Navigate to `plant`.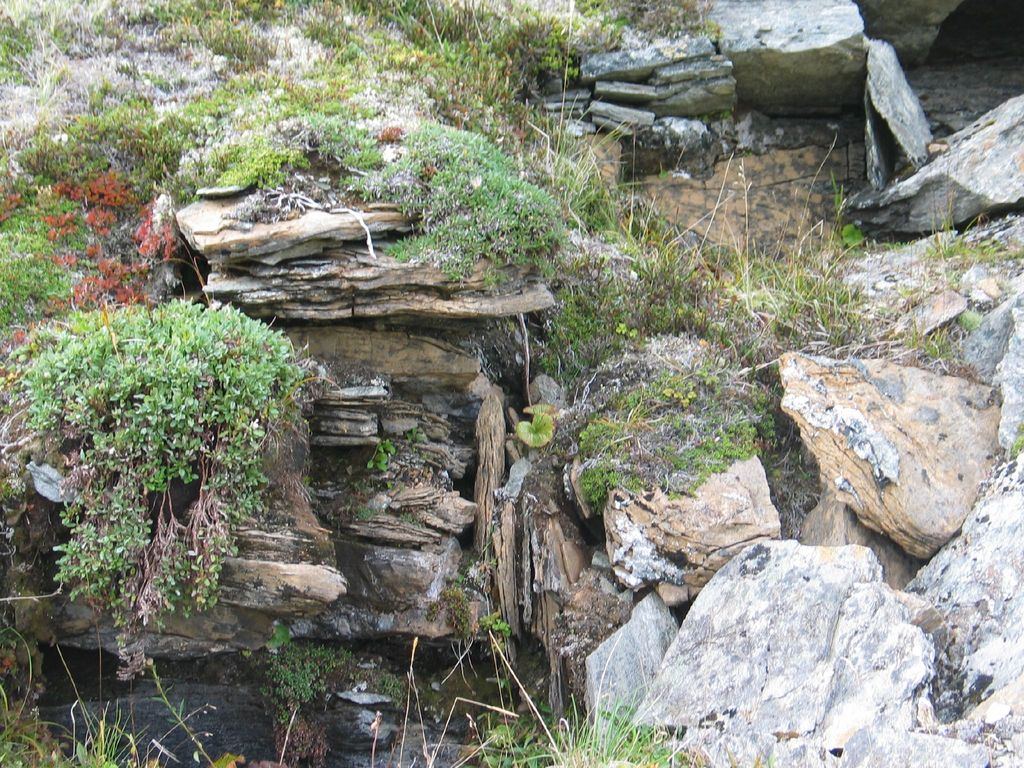
Navigation target: 361 433 399 486.
